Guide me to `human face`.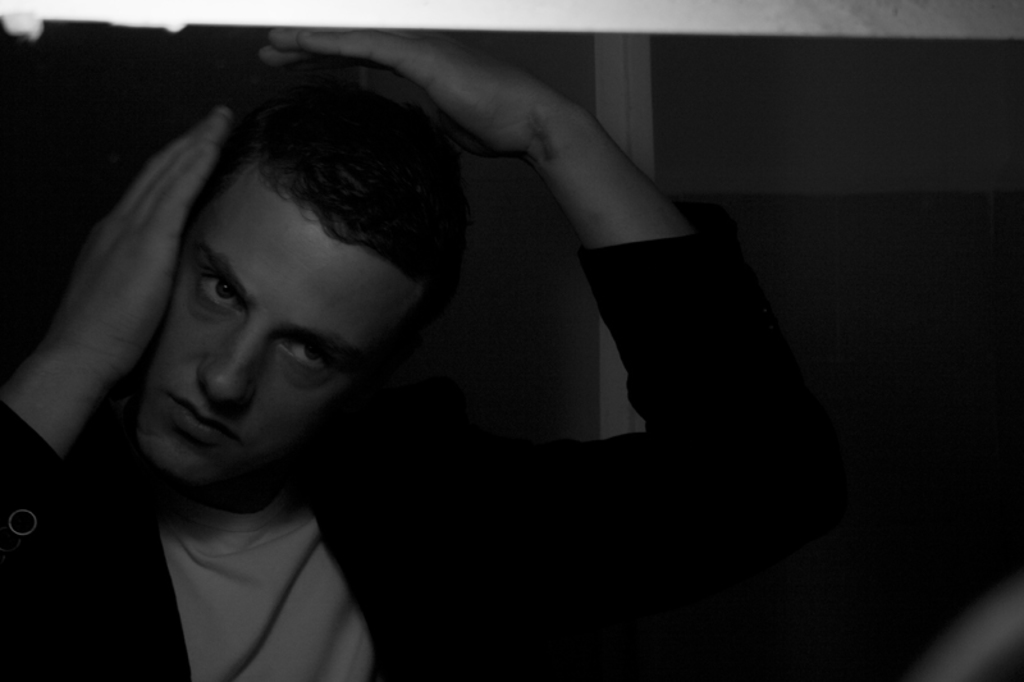
Guidance: l=128, t=169, r=416, b=484.
